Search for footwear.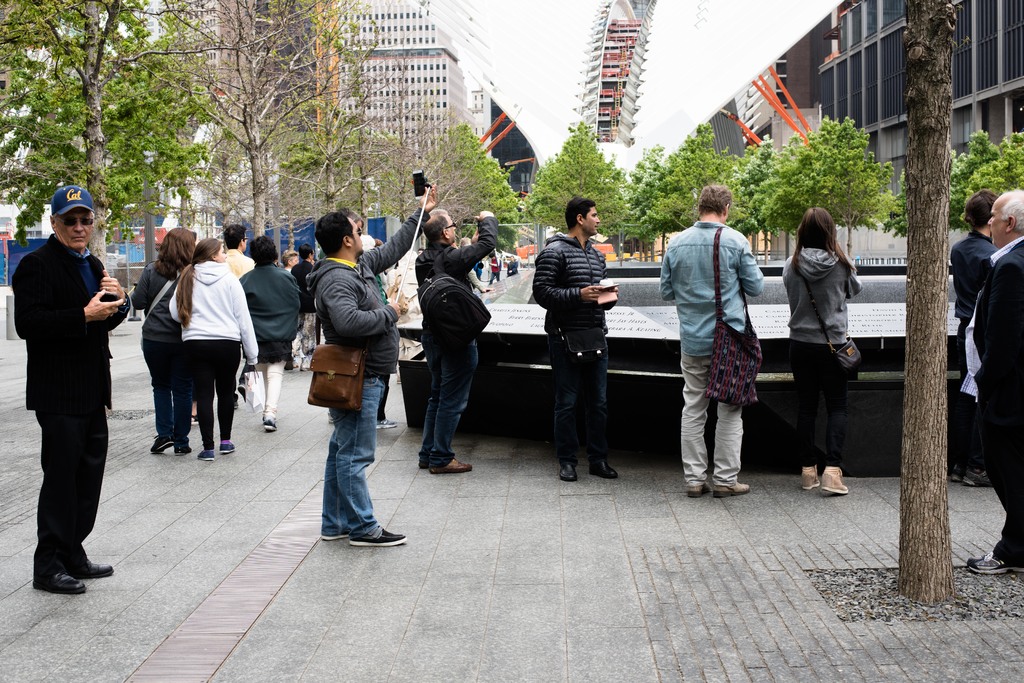
Found at 817 467 850 494.
